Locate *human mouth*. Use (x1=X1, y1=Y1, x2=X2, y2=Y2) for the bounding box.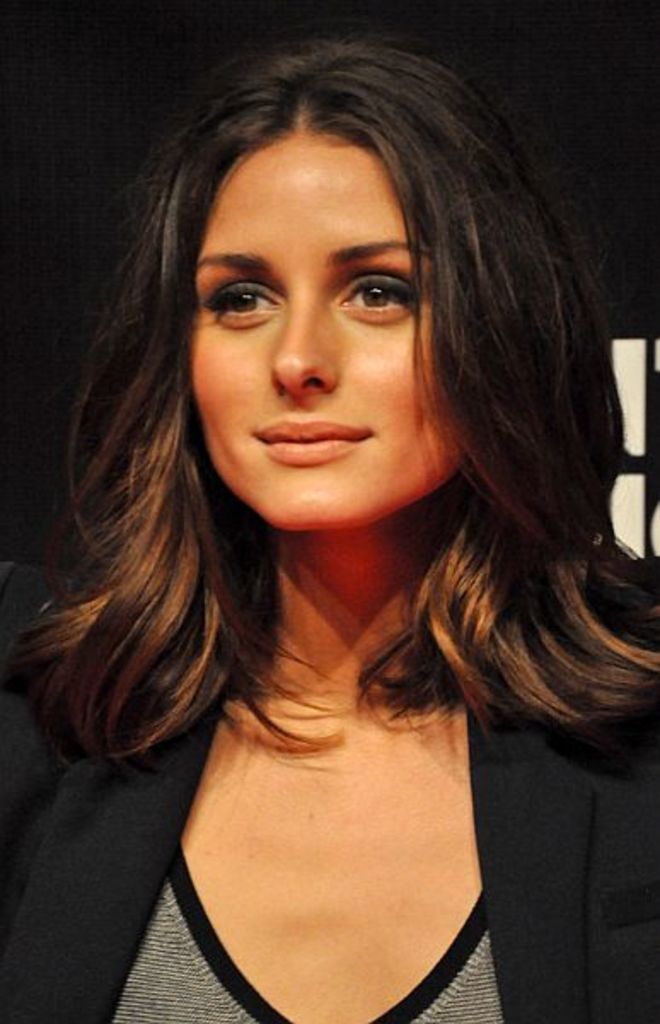
(x1=229, y1=413, x2=384, y2=464).
